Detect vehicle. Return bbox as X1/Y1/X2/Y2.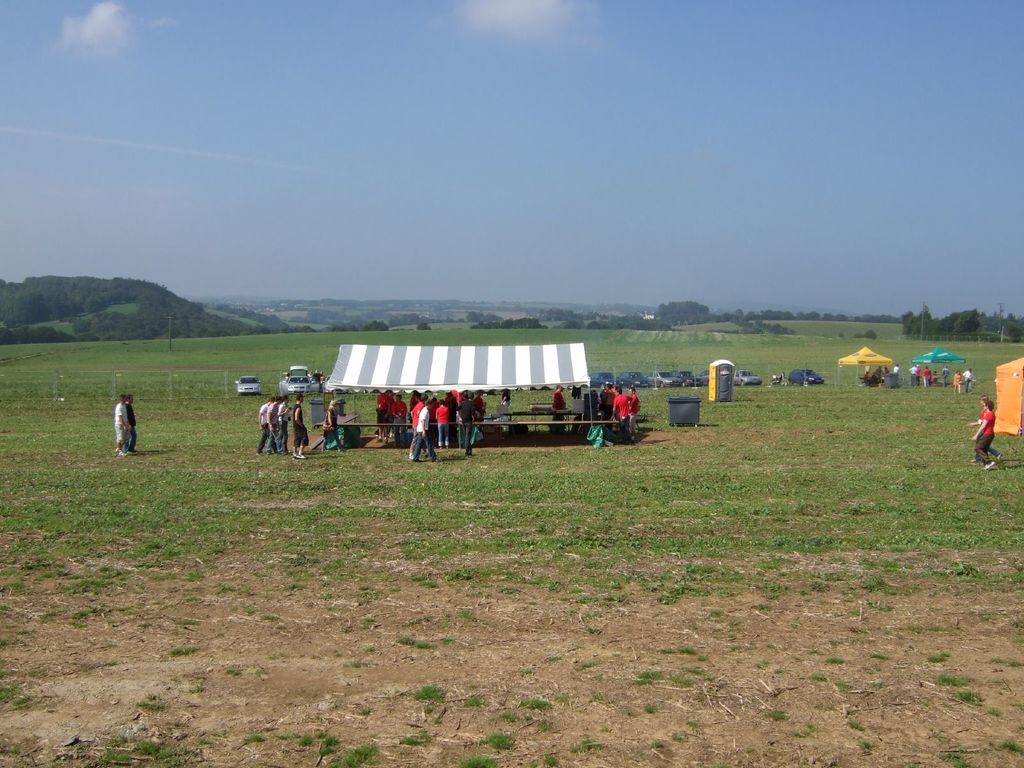
616/369/651/392.
